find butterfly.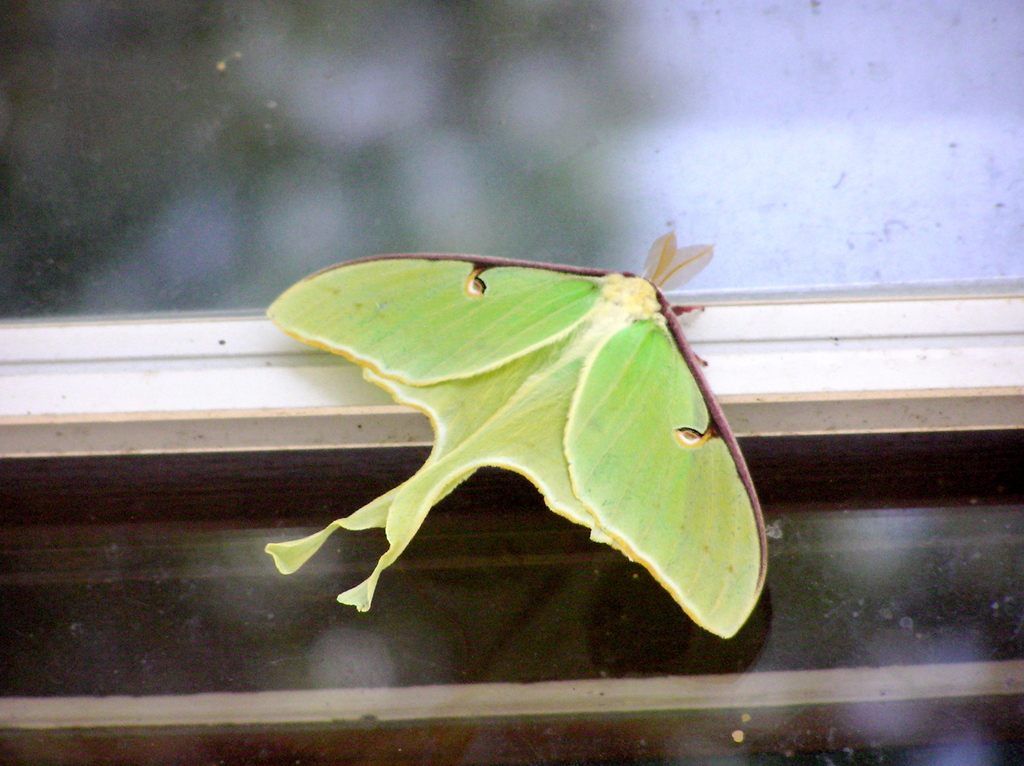
(x1=294, y1=197, x2=768, y2=636).
